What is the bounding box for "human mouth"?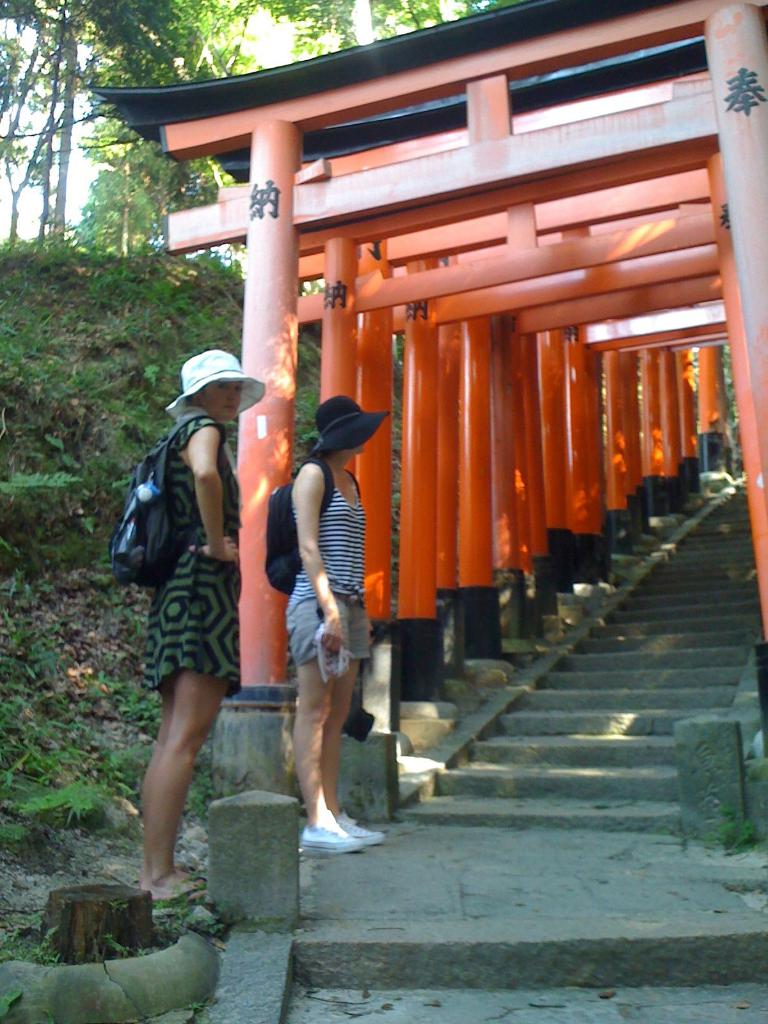
bbox(227, 400, 234, 412).
